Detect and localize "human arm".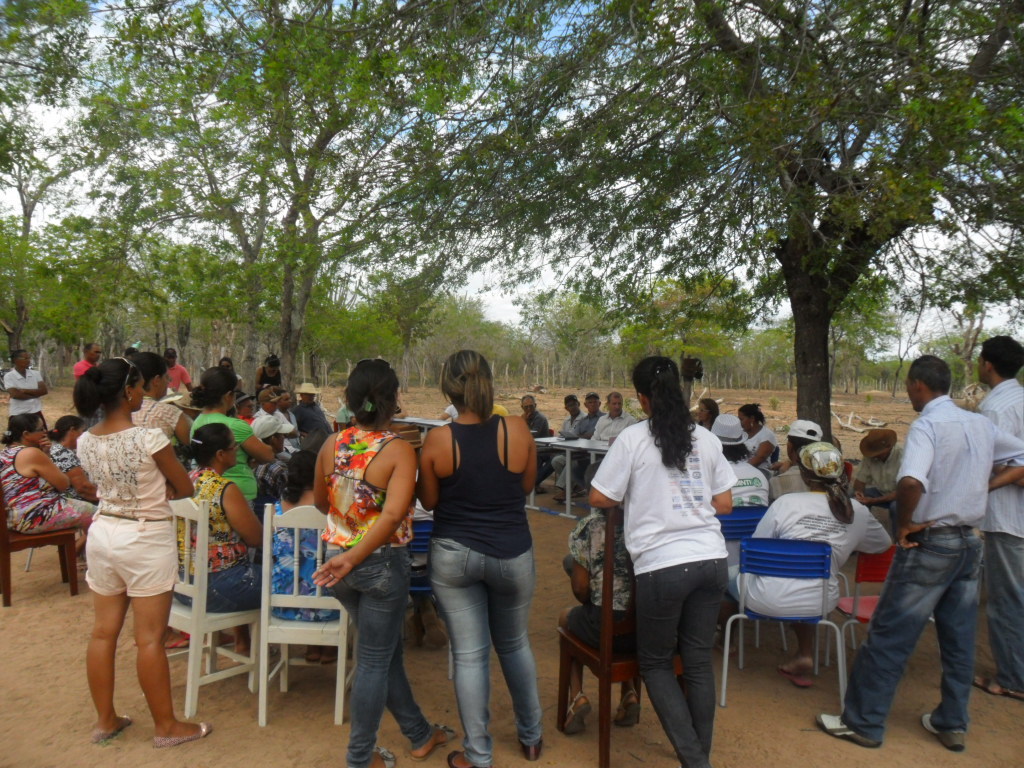
Localized at bbox(158, 445, 190, 503).
